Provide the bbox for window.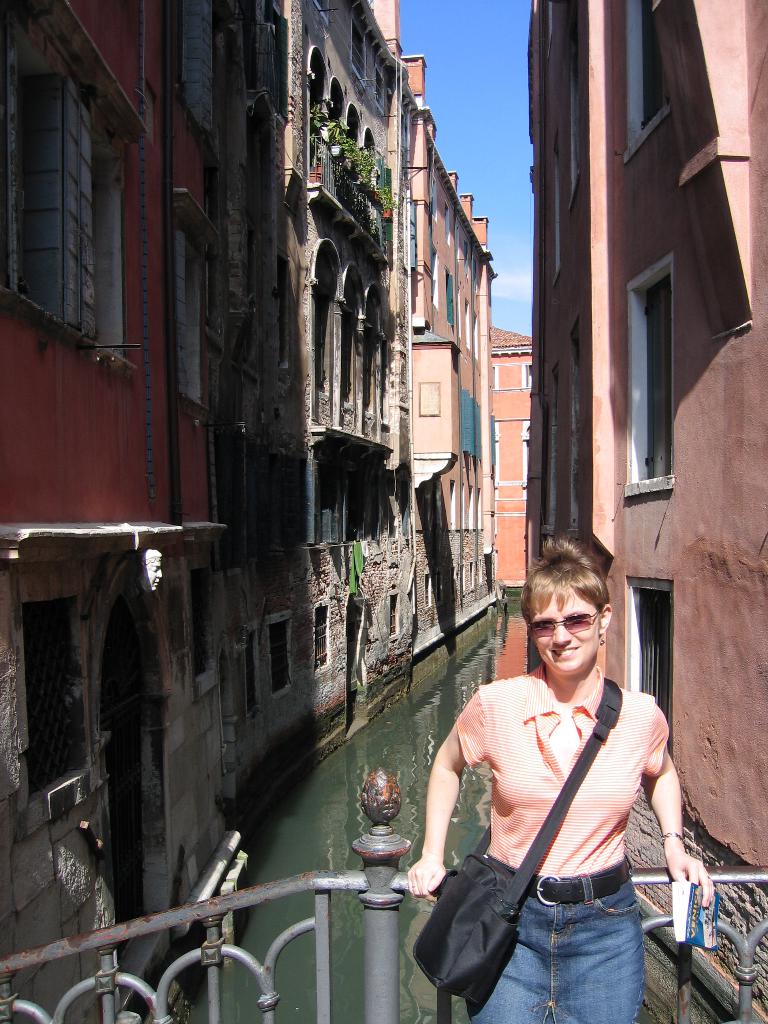
crop(311, 603, 336, 673).
